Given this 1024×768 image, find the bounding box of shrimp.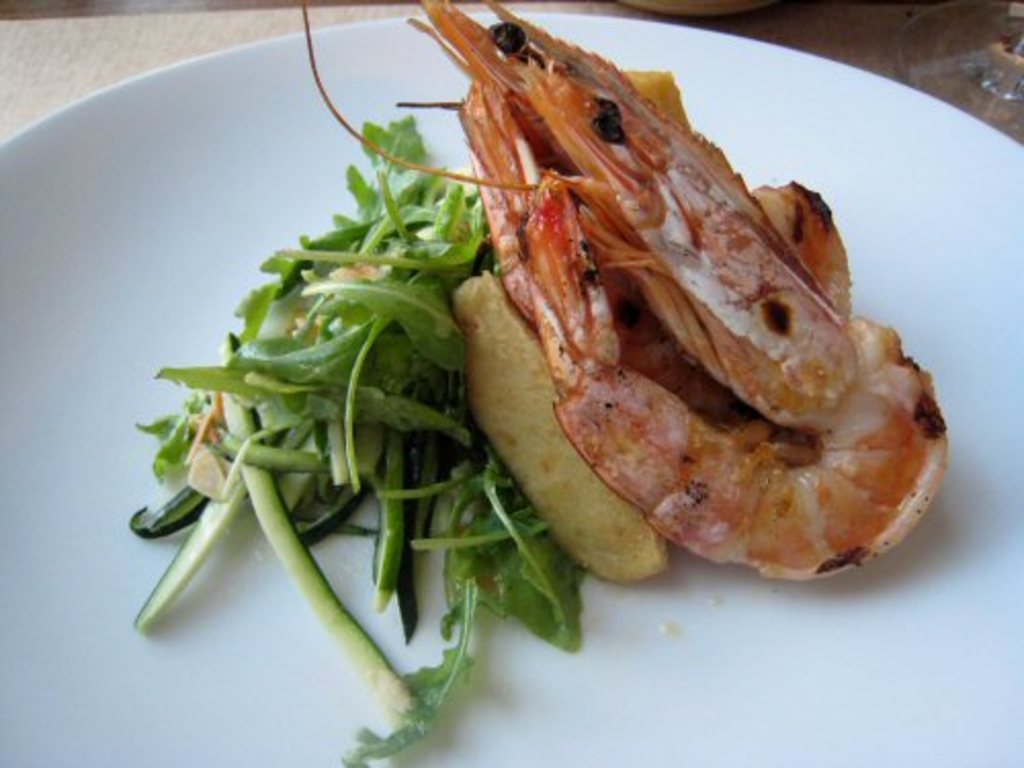
<bbox>299, 0, 950, 575</bbox>.
